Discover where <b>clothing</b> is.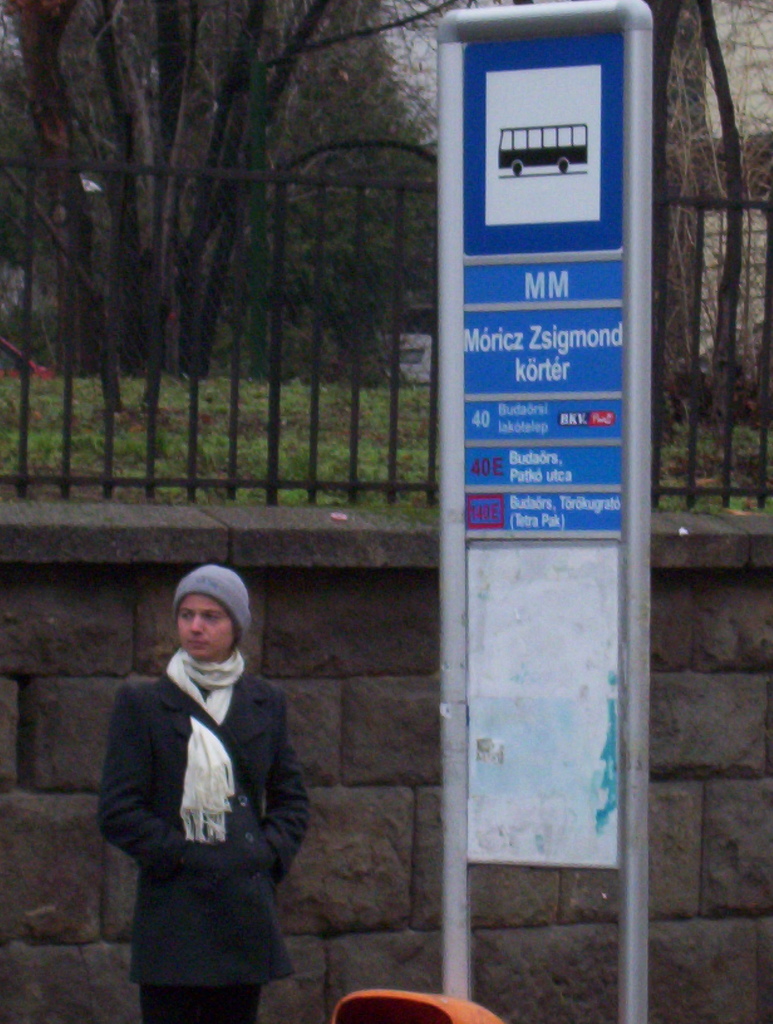
Discovered at {"x1": 102, "y1": 611, "x2": 318, "y2": 993}.
